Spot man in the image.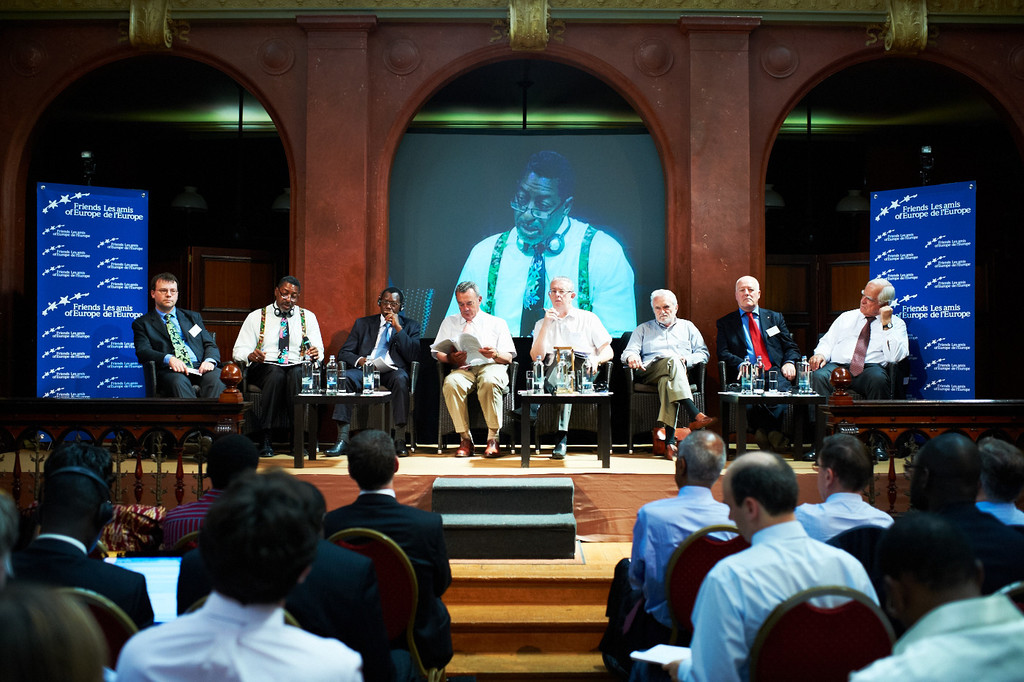
man found at [left=848, top=515, right=1023, bottom=681].
